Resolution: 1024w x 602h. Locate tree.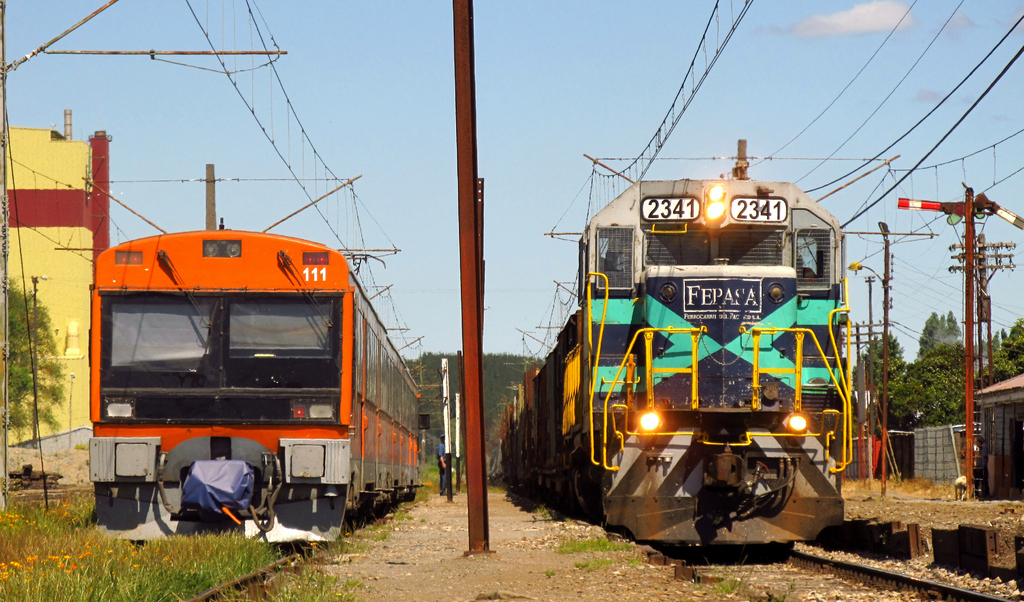
bbox(982, 312, 1023, 391).
